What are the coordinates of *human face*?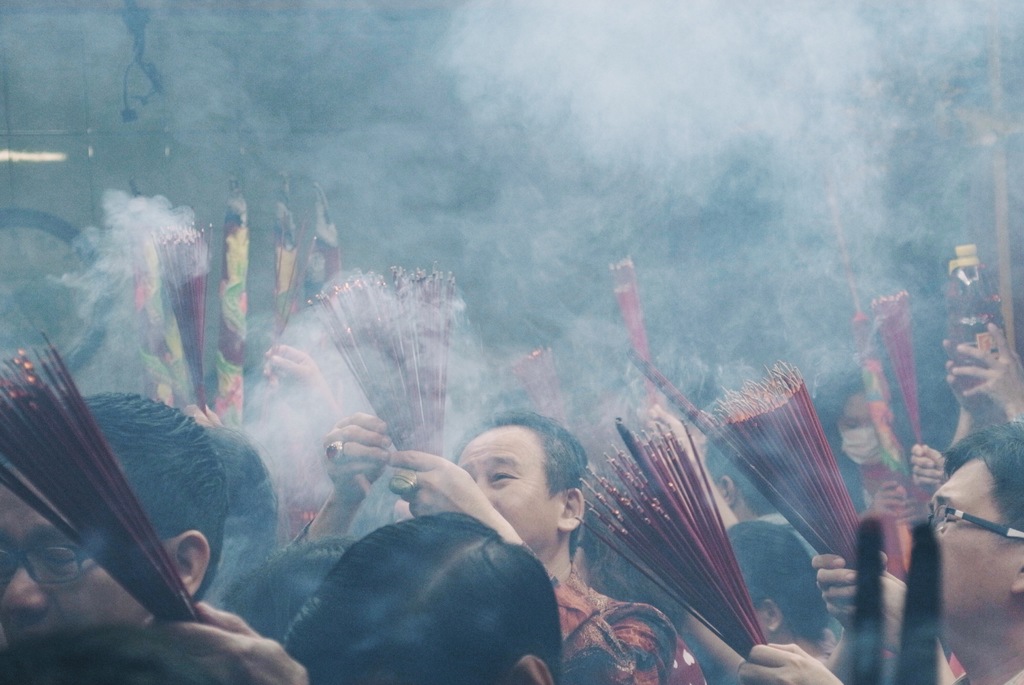
bbox(451, 427, 557, 560).
